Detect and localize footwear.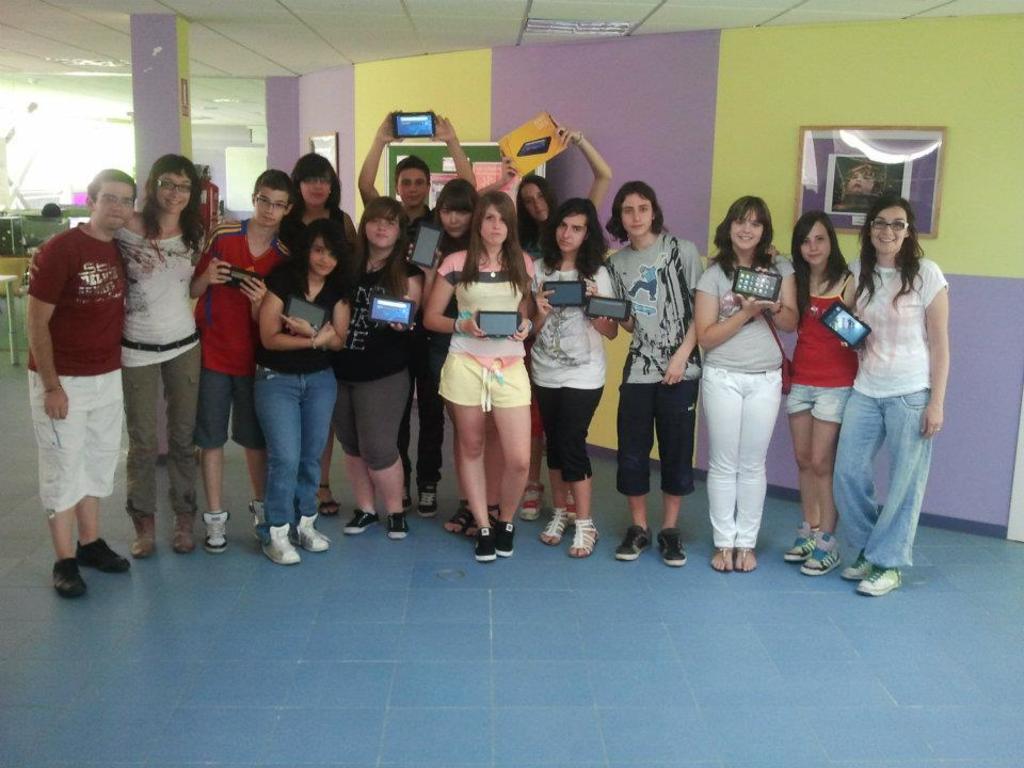
Localized at (left=49, top=556, right=87, bottom=595).
